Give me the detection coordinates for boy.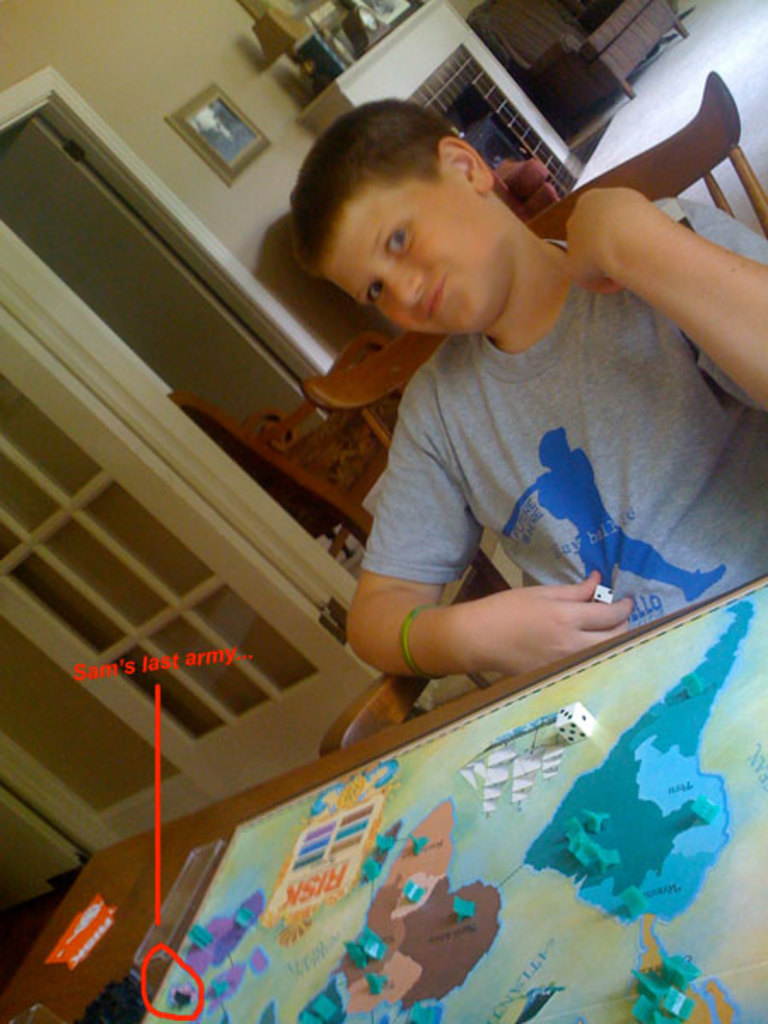
crop(297, 104, 766, 695).
